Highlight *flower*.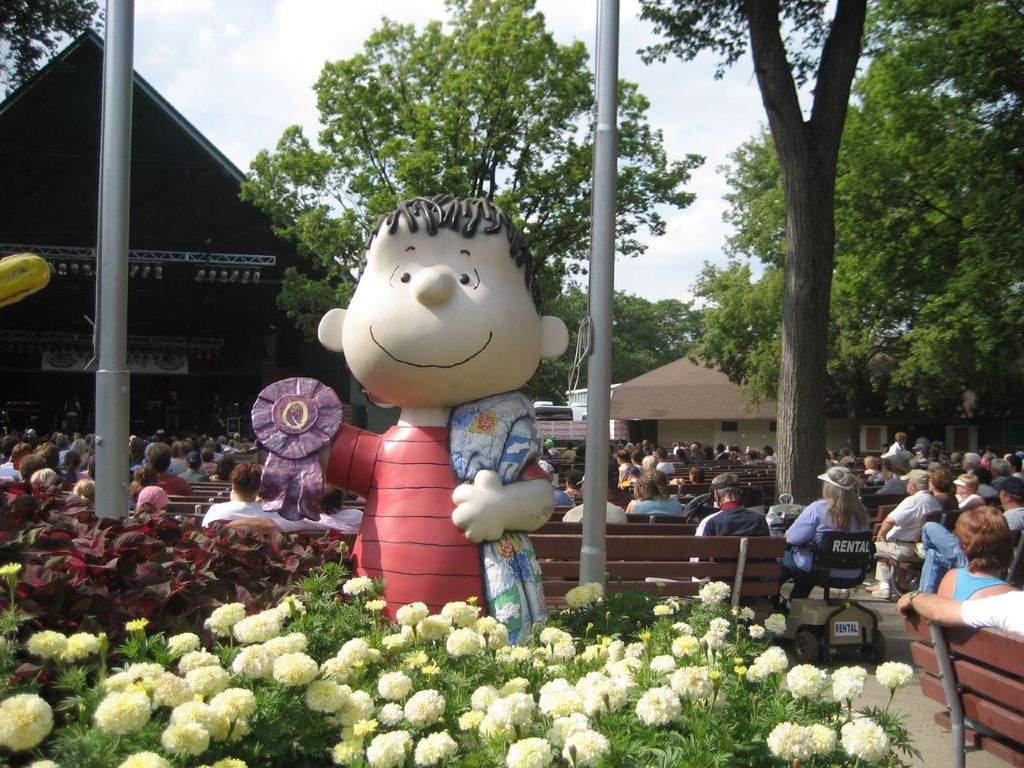
Highlighted region: (815, 723, 834, 755).
